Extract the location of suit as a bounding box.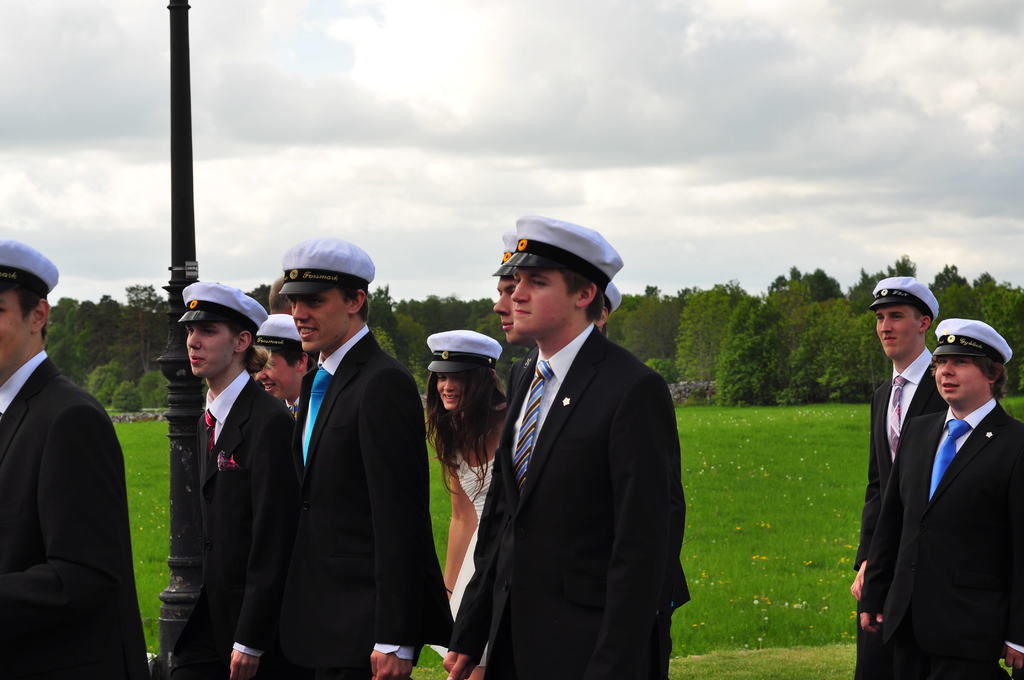
box=[504, 350, 529, 410].
